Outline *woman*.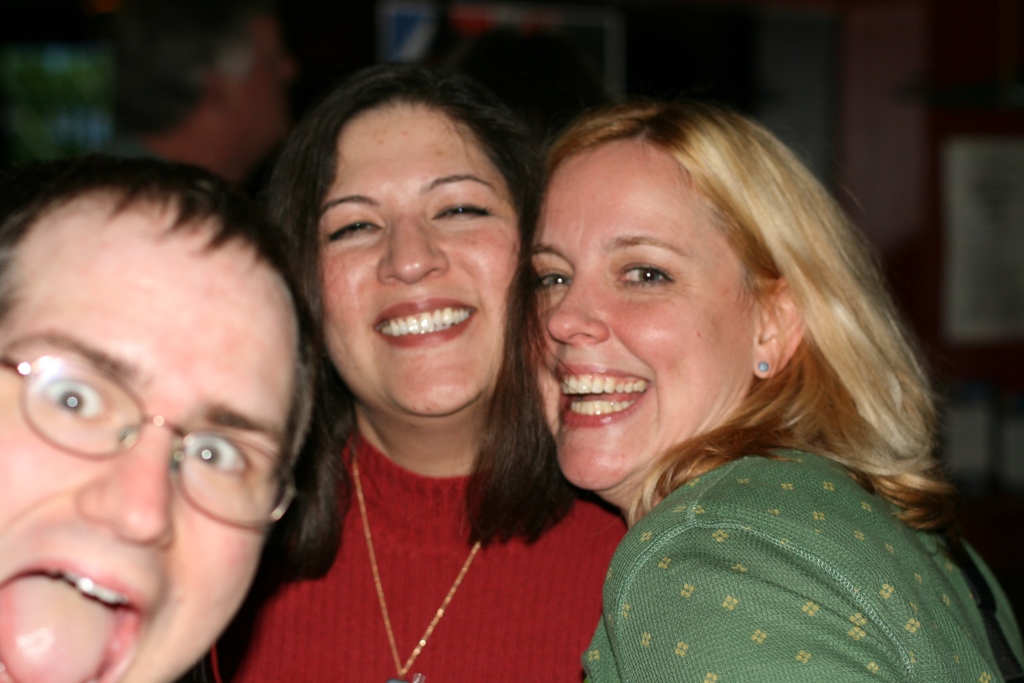
Outline: detection(199, 57, 634, 682).
